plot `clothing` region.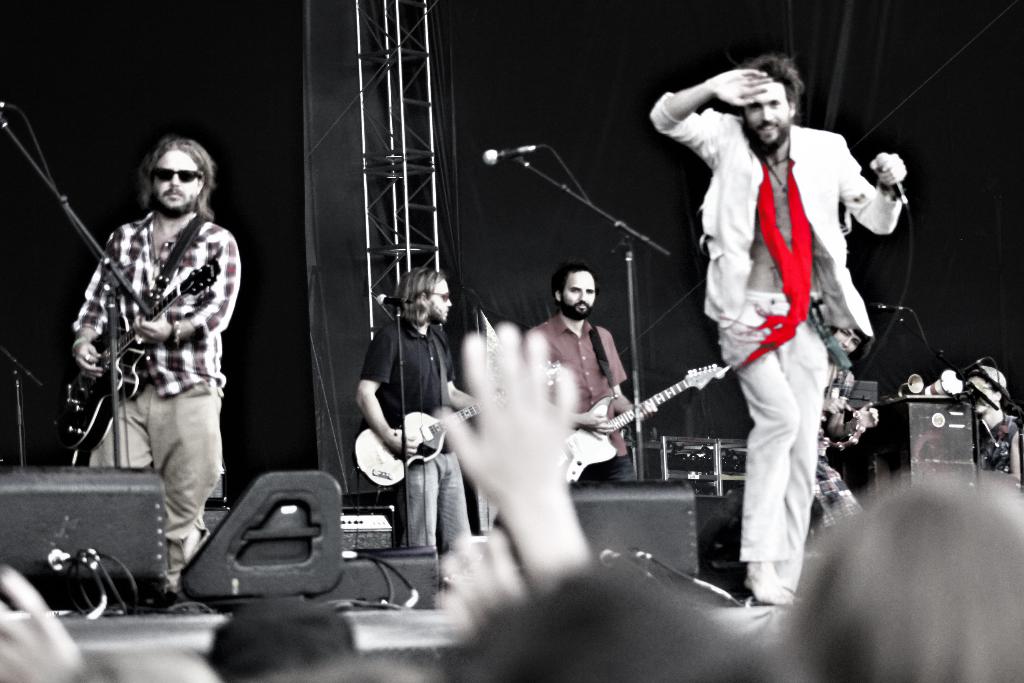
Plotted at left=641, top=86, right=910, bottom=604.
